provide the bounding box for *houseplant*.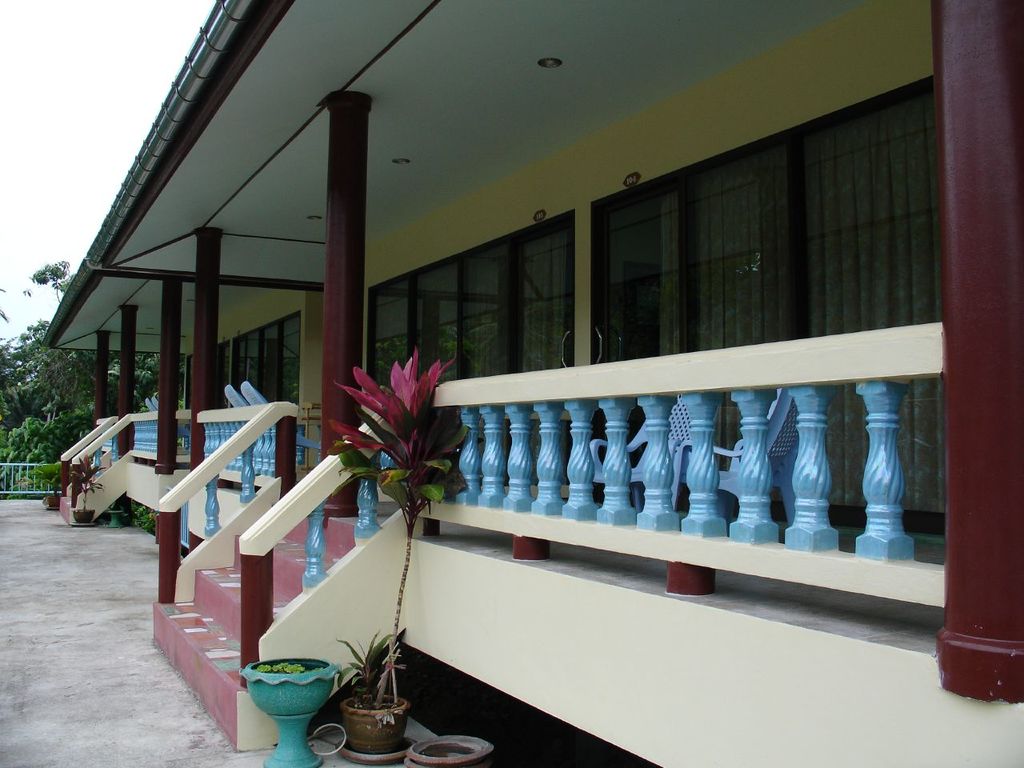
box=[19, 459, 69, 511].
